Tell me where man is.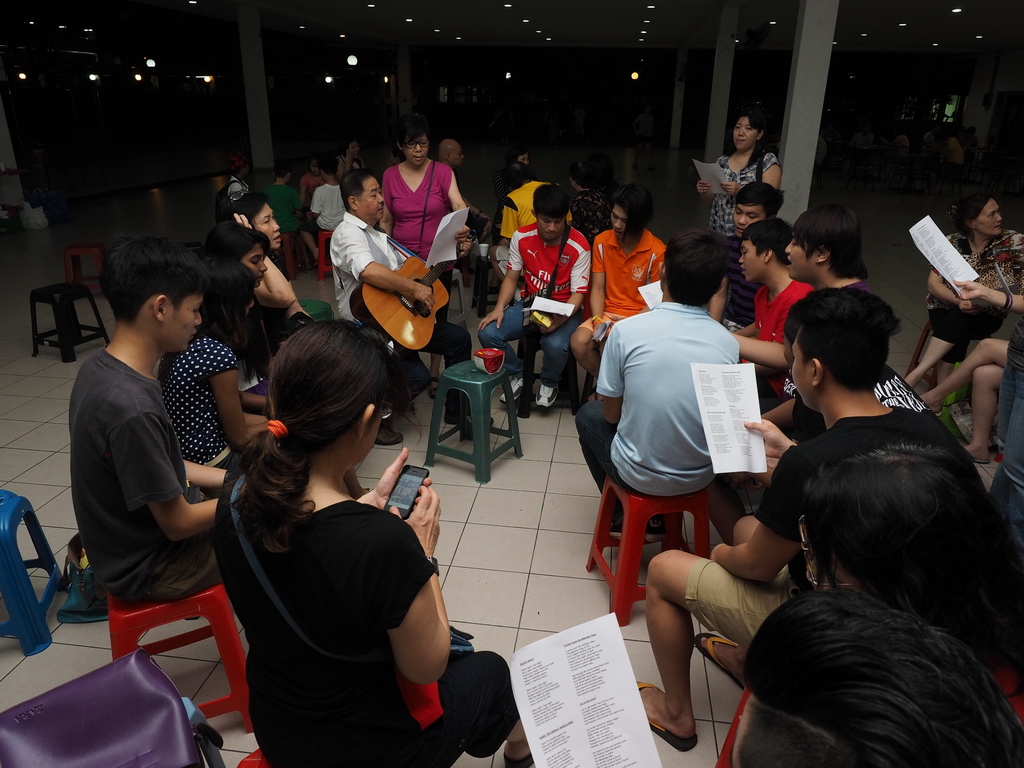
man is at select_region(322, 164, 498, 442).
